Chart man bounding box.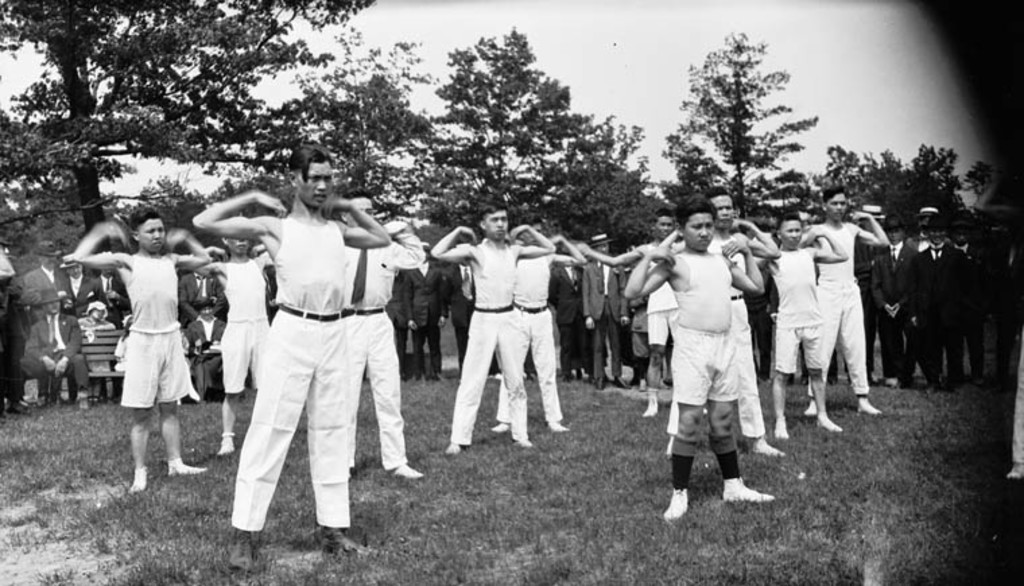
Charted: <region>67, 207, 217, 494</region>.
